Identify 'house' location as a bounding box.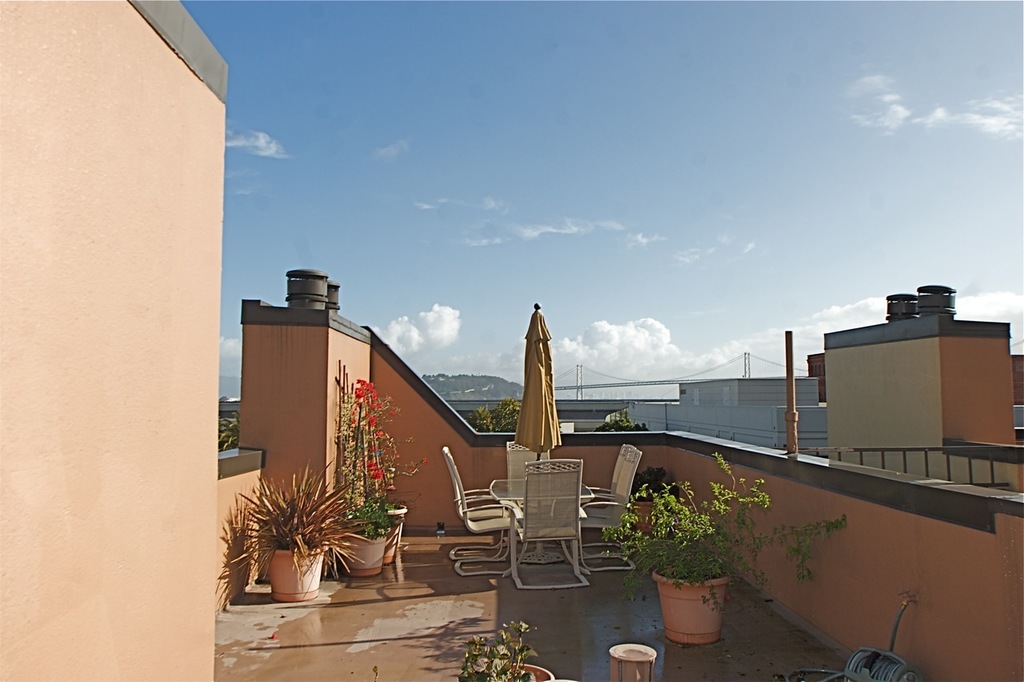
[0,3,1023,681].
